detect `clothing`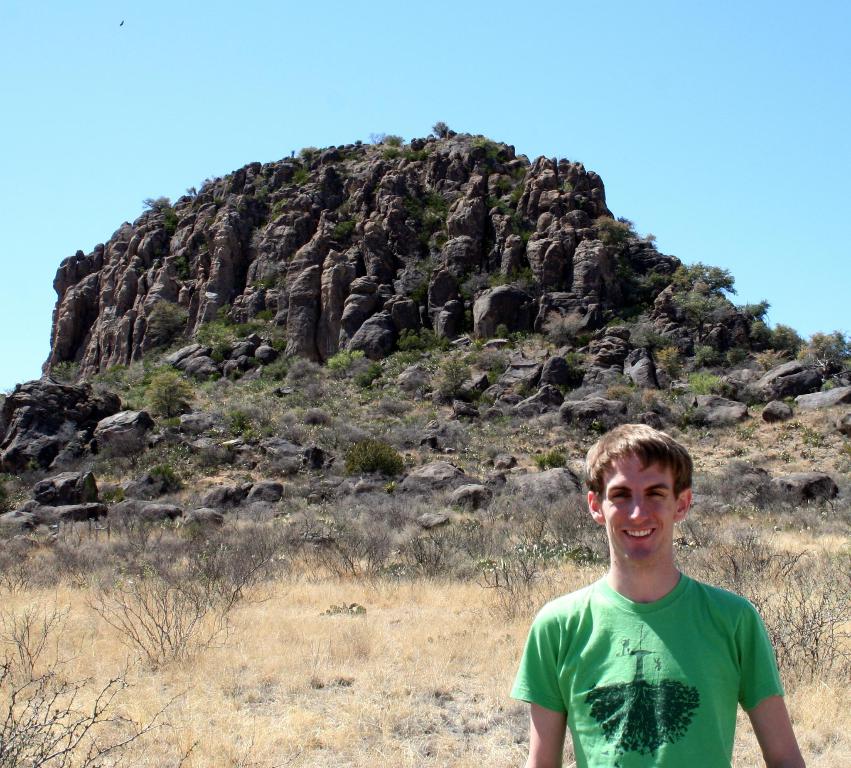
507 571 787 767
